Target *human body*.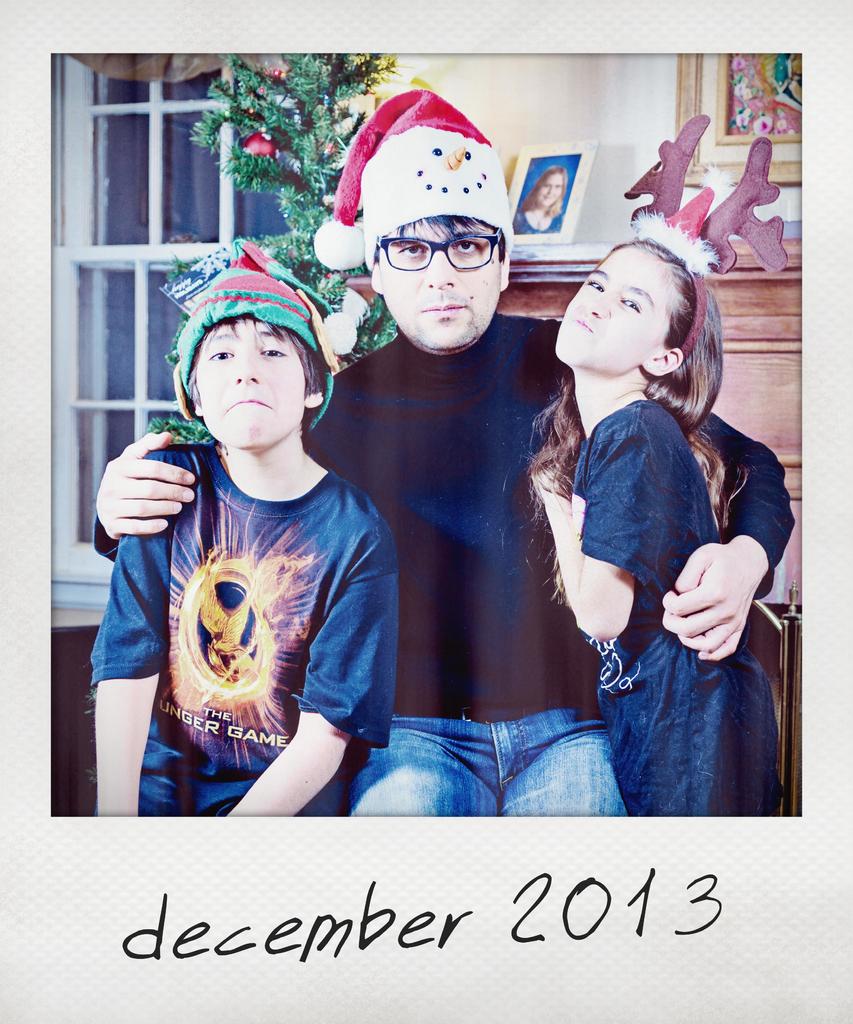
Target region: box=[533, 393, 787, 817].
